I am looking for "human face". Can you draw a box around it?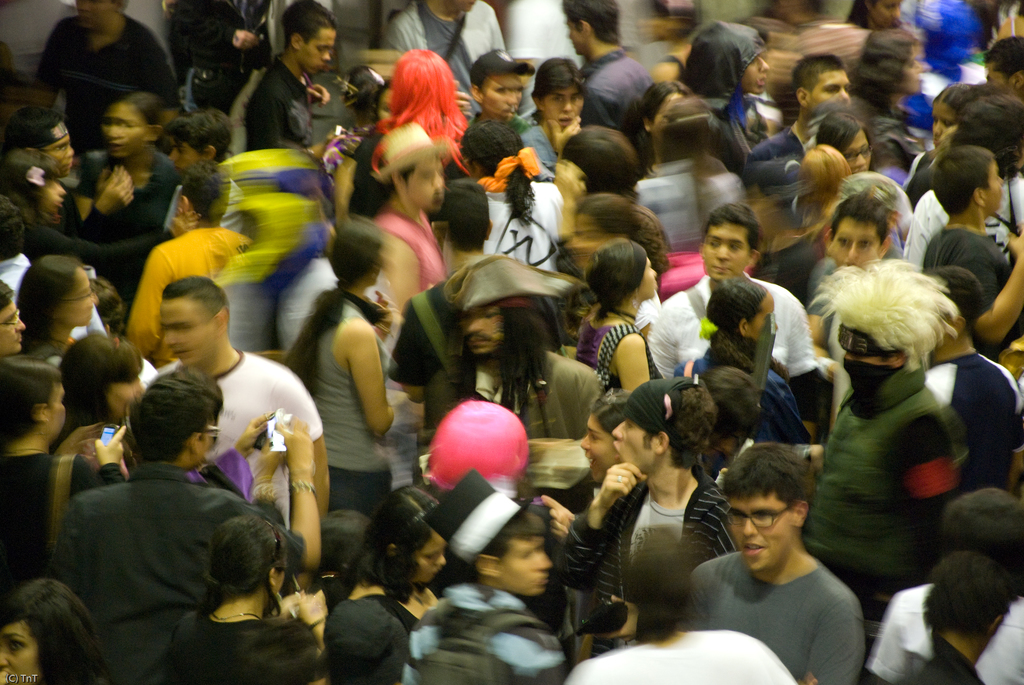
Sure, the bounding box is [46, 134, 75, 175].
